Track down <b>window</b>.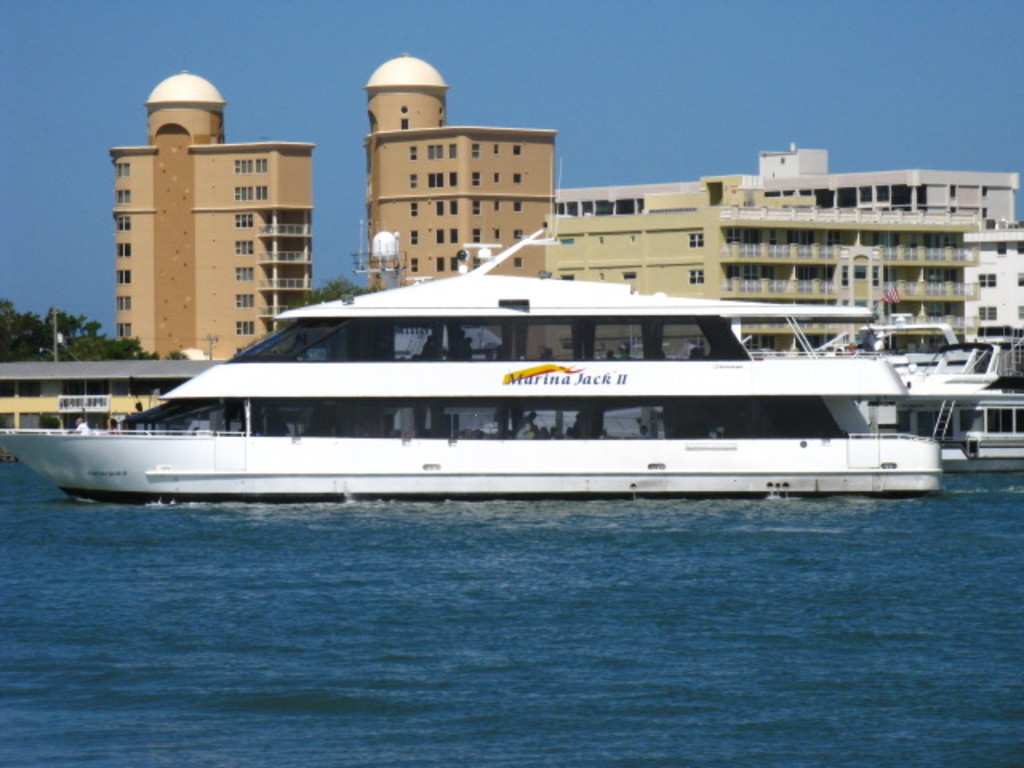
Tracked to bbox=[234, 211, 250, 230].
